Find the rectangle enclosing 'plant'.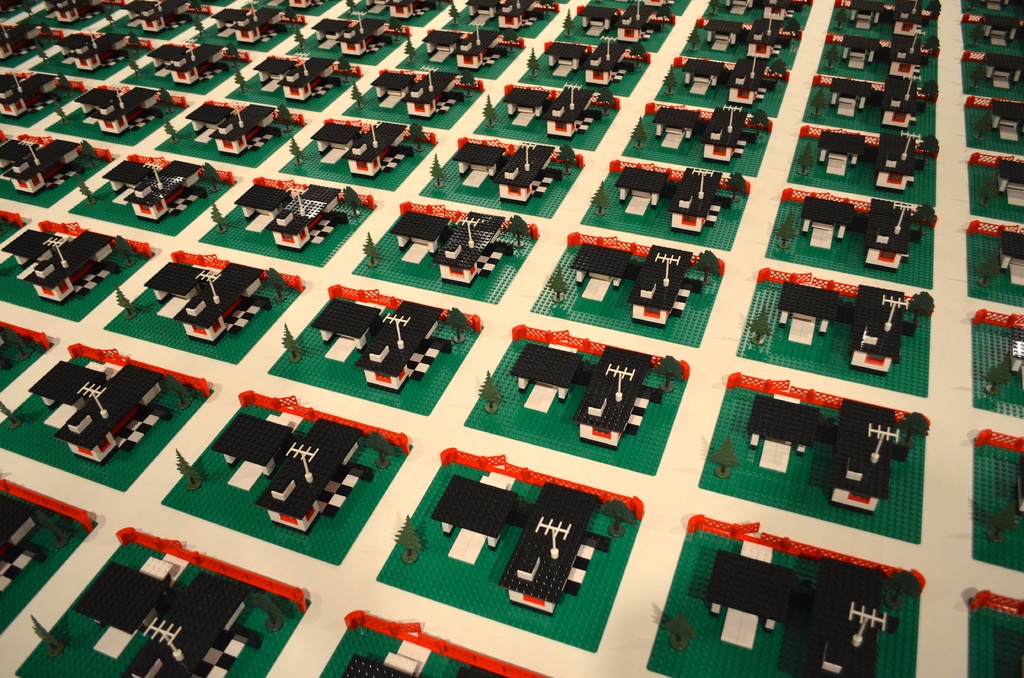
(x1=694, y1=250, x2=726, y2=286).
